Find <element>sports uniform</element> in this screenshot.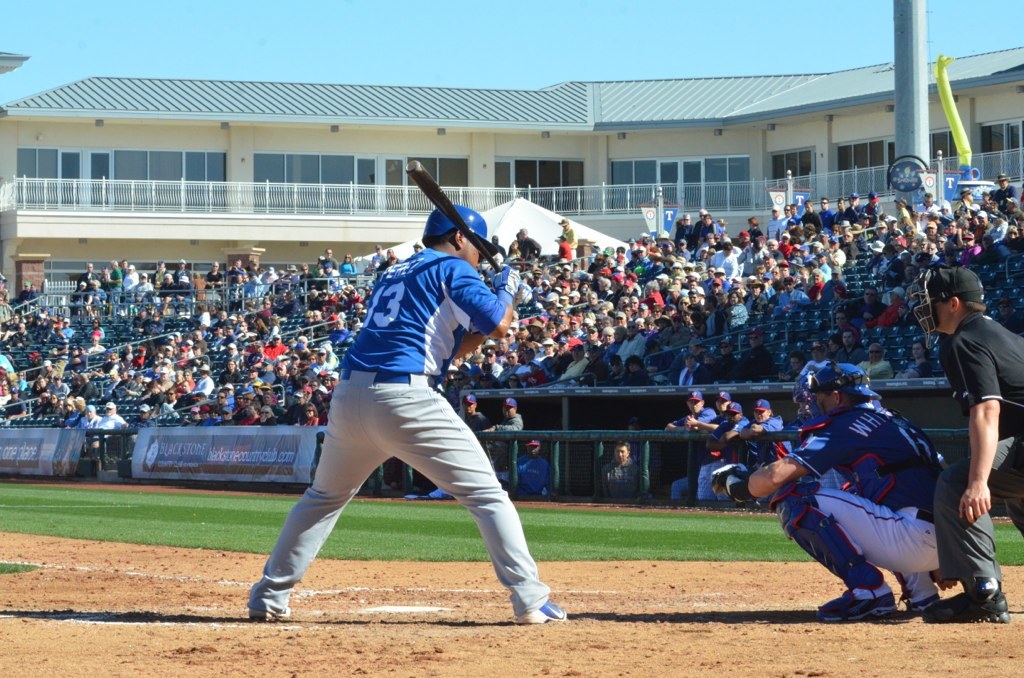
The bounding box for <element>sports uniform</element> is (left=515, top=449, right=561, bottom=496).
